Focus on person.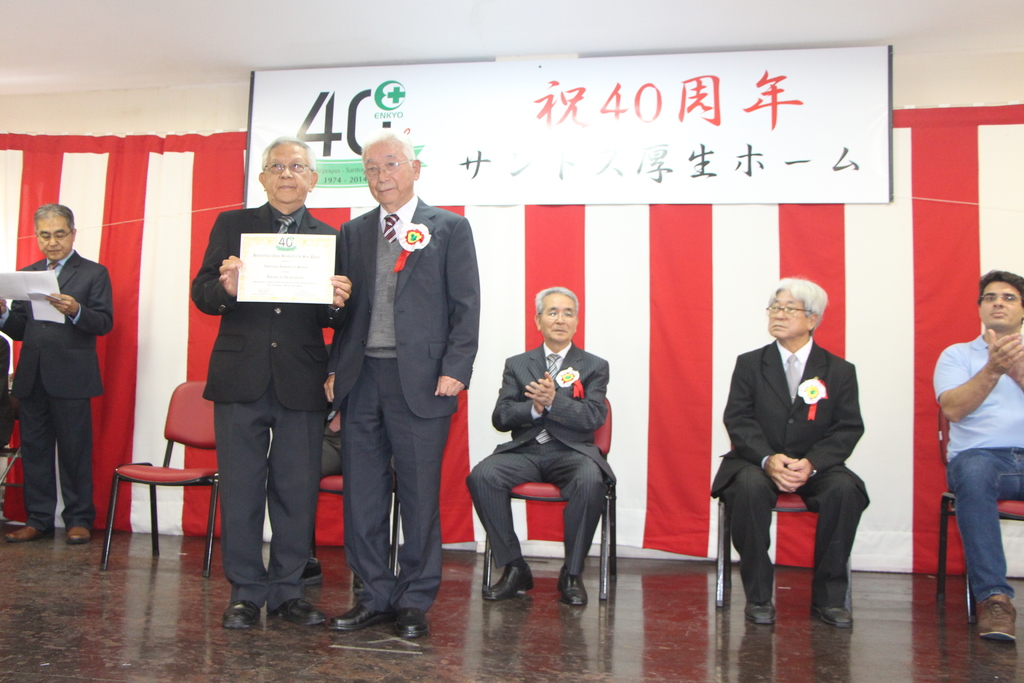
Focused at {"left": 461, "top": 283, "right": 600, "bottom": 605}.
